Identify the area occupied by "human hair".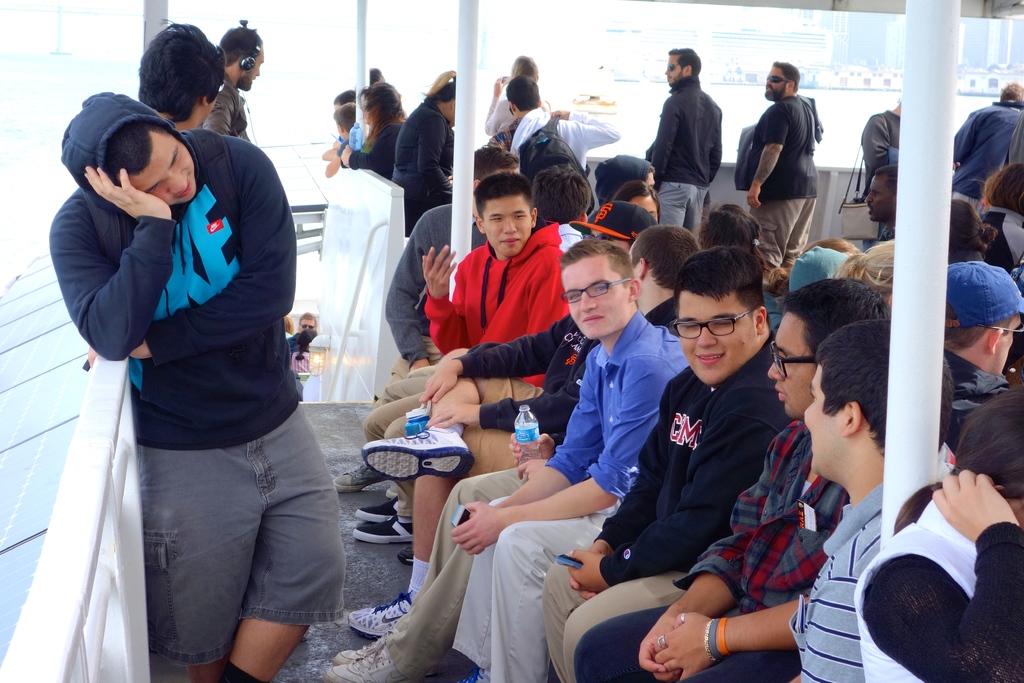
Area: bbox(102, 118, 172, 186).
